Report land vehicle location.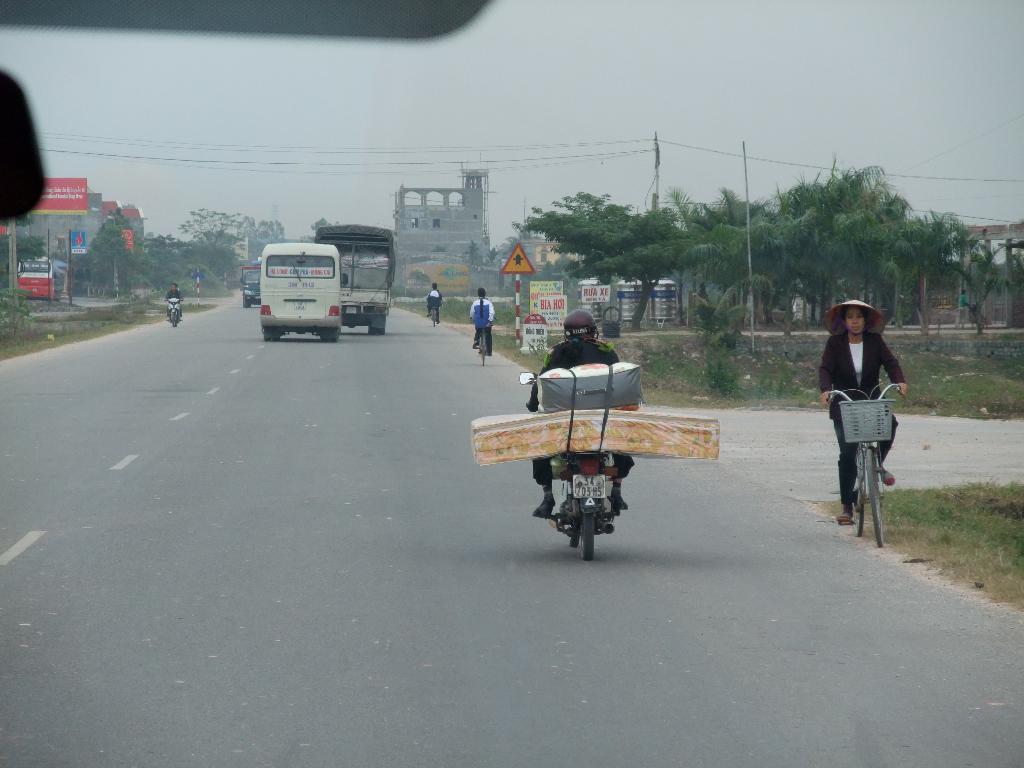
Report: {"left": 518, "top": 371, "right": 623, "bottom": 561}.
